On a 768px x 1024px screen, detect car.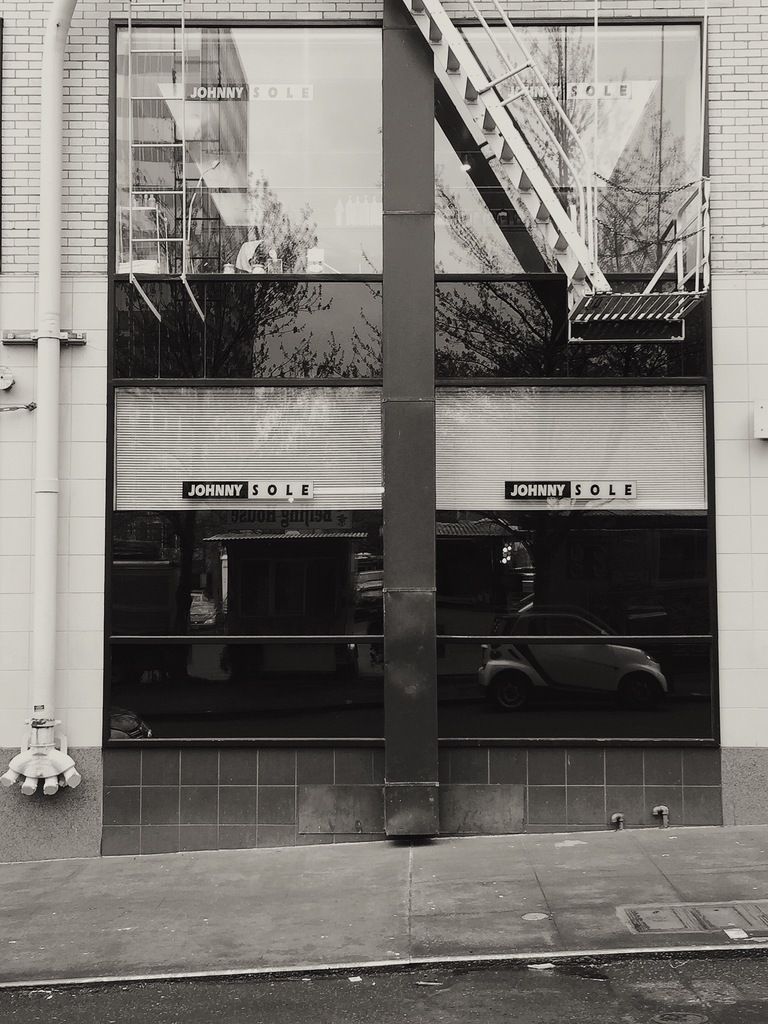
region(476, 614, 668, 713).
